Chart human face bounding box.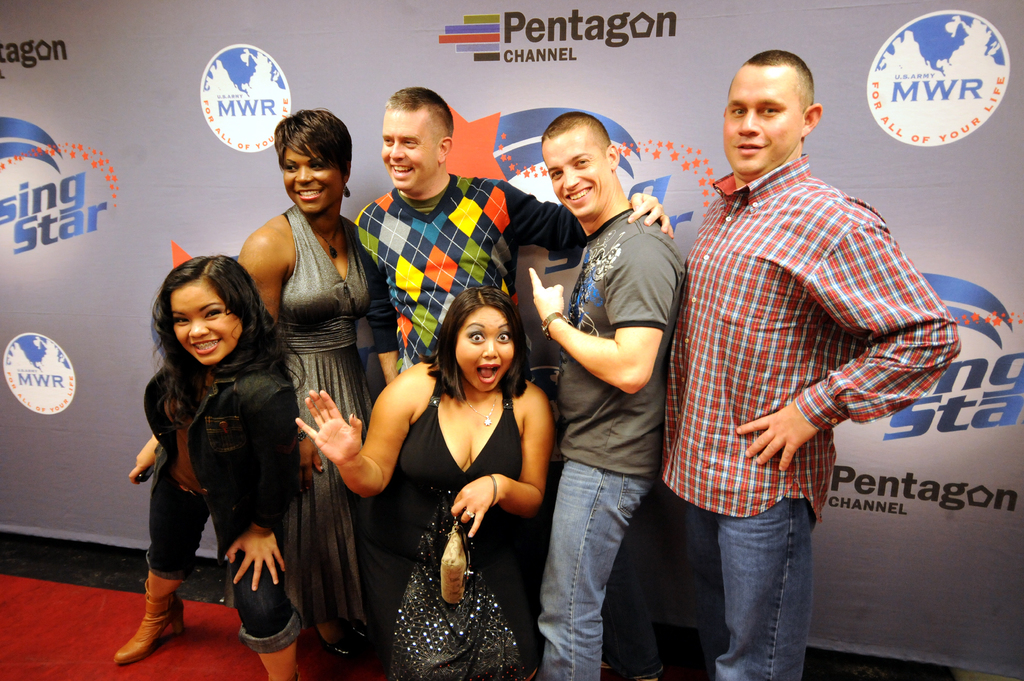
Charted: locate(173, 283, 240, 365).
